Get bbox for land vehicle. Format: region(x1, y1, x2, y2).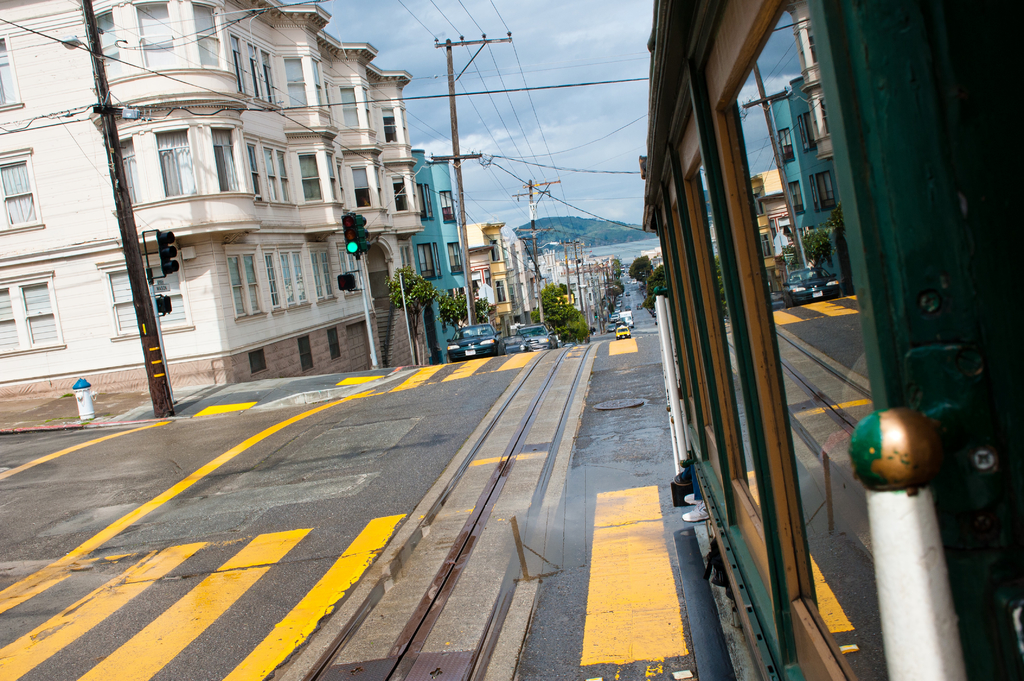
region(652, 317, 659, 326).
